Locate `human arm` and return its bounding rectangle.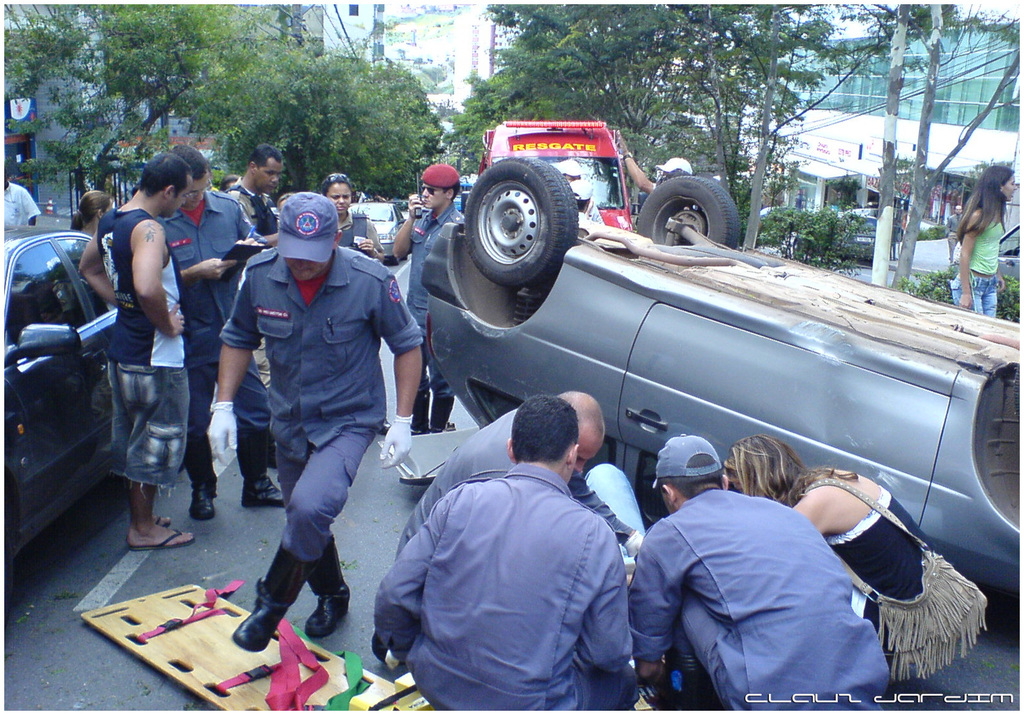
Rect(580, 529, 636, 676).
